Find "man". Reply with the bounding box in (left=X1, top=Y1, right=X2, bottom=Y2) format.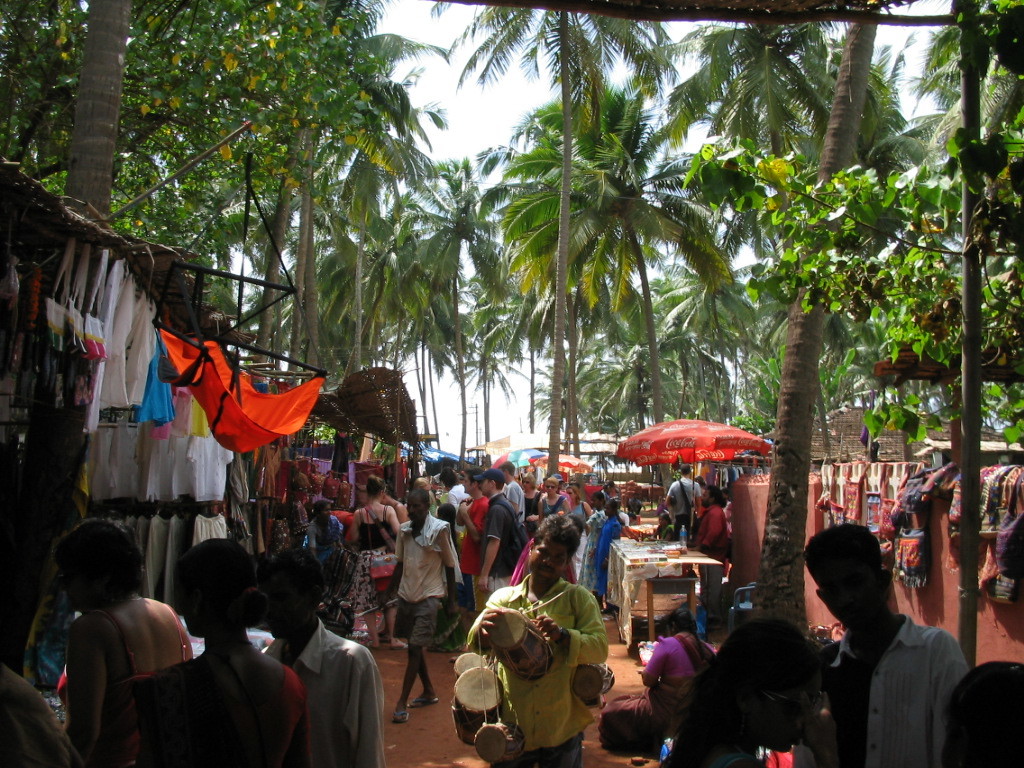
(left=449, top=506, right=610, bottom=767).
